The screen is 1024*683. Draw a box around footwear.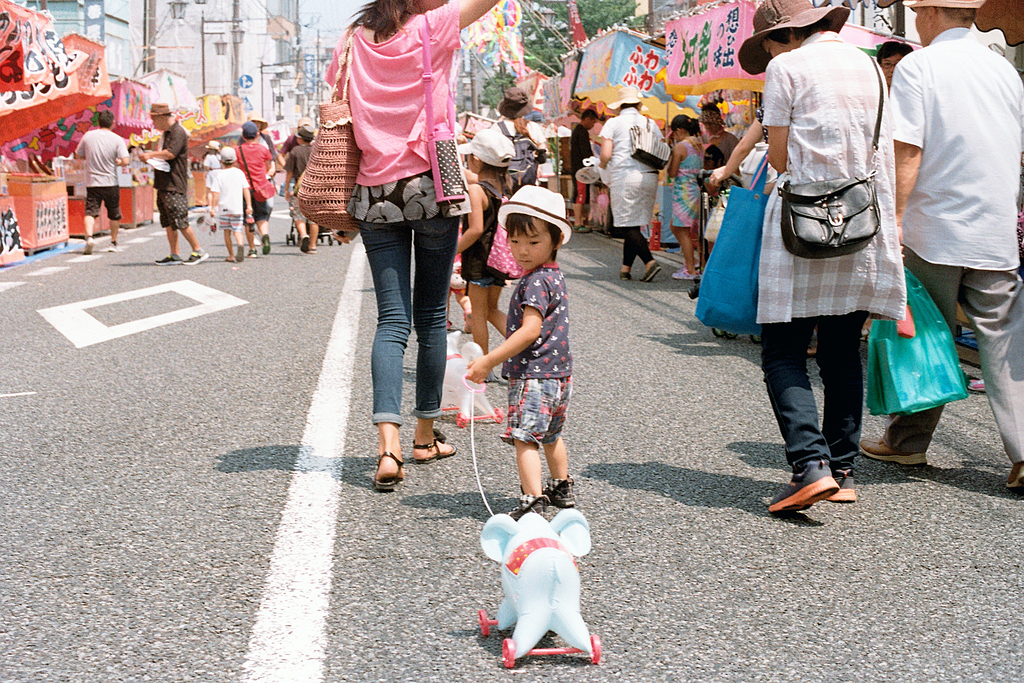
Rect(483, 372, 497, 383).
